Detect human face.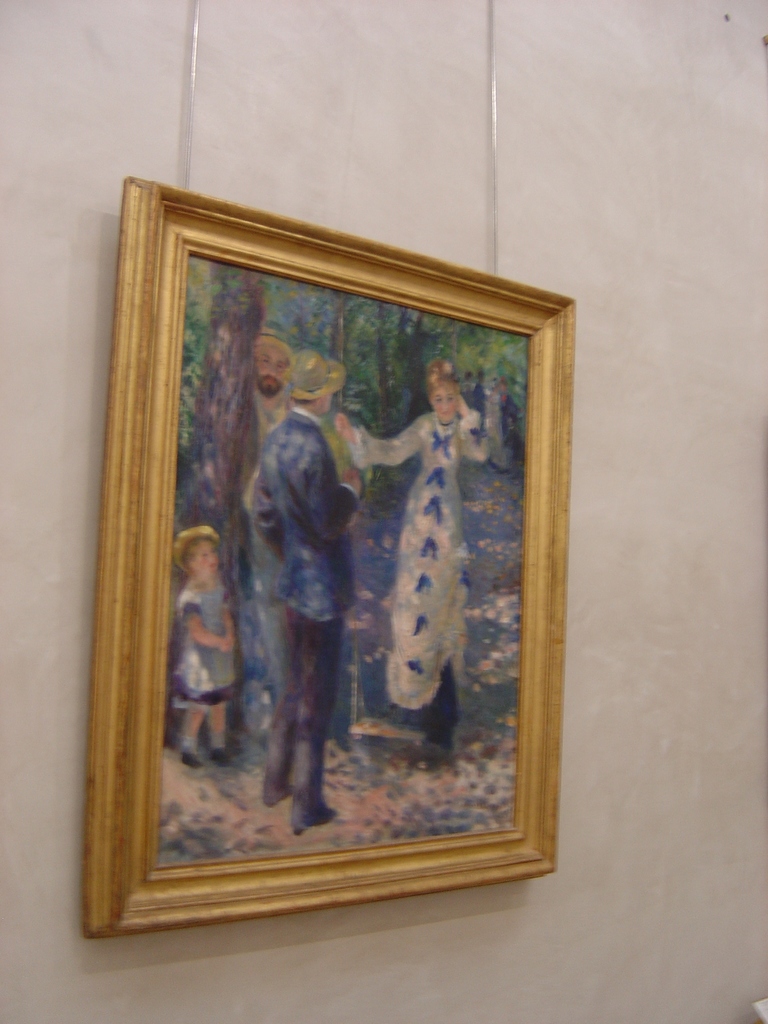
Detected at 186 536 221 574.
